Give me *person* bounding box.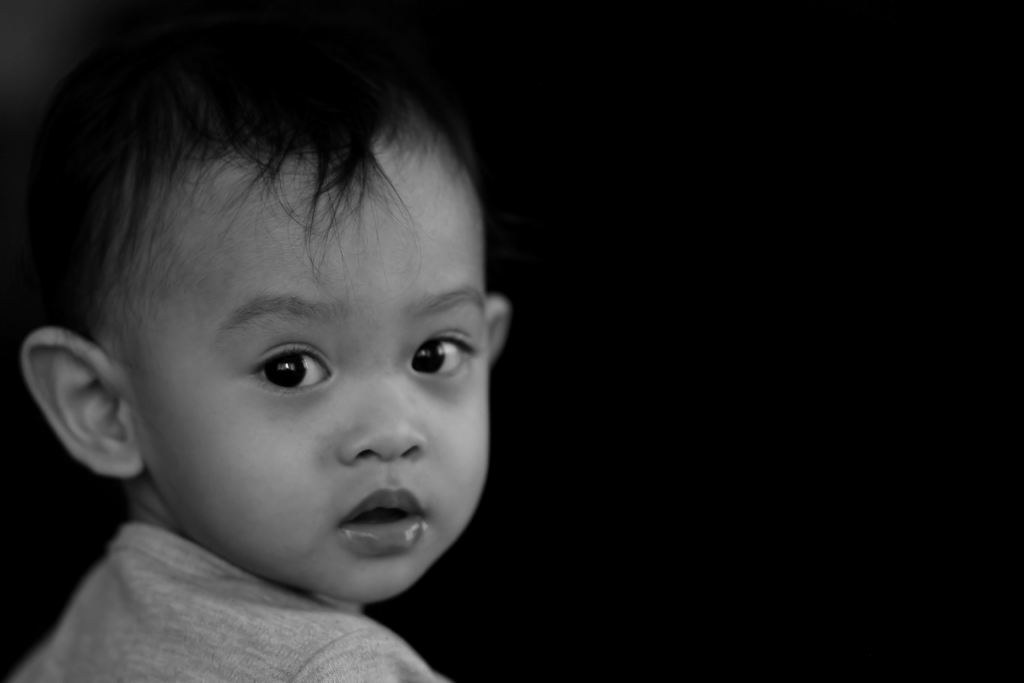
x1=0 y1=42 x2=513 y2=682.
